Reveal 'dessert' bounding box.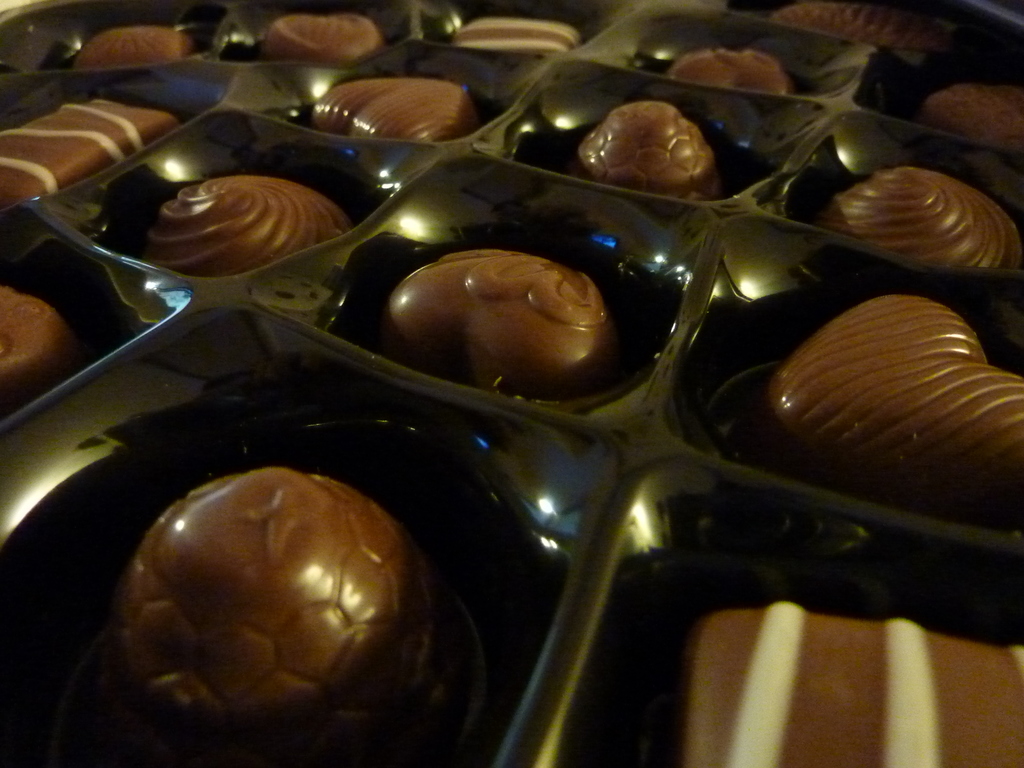
Revealed: rect(263, 0, 381, 68).
